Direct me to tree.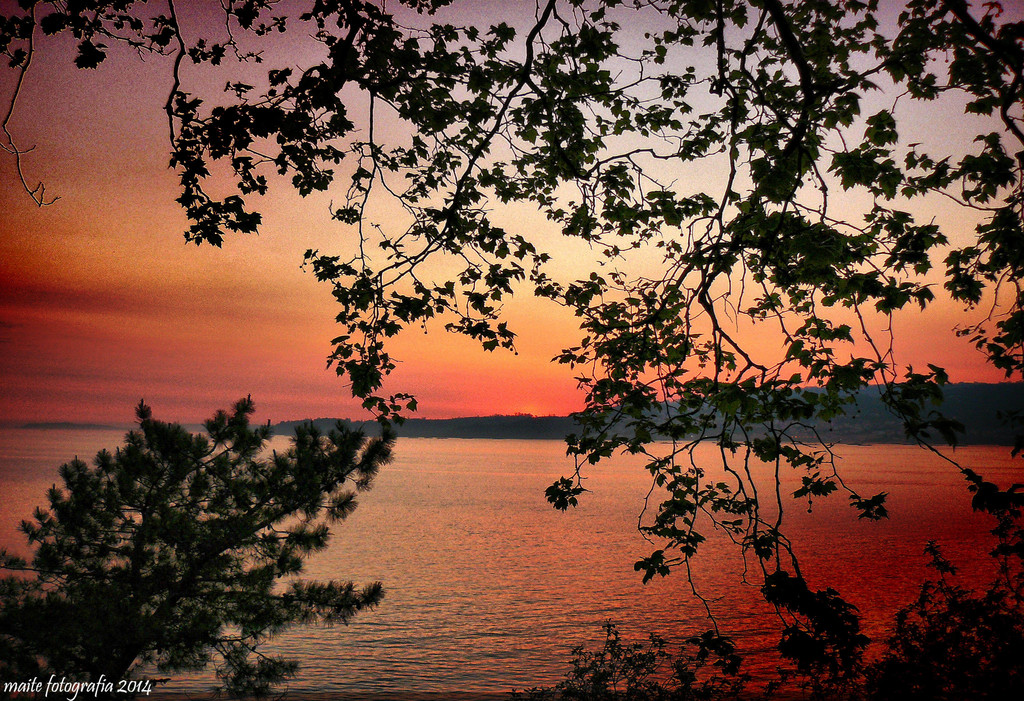
Direction: <region>3, 4, 1023, 700</region>.
